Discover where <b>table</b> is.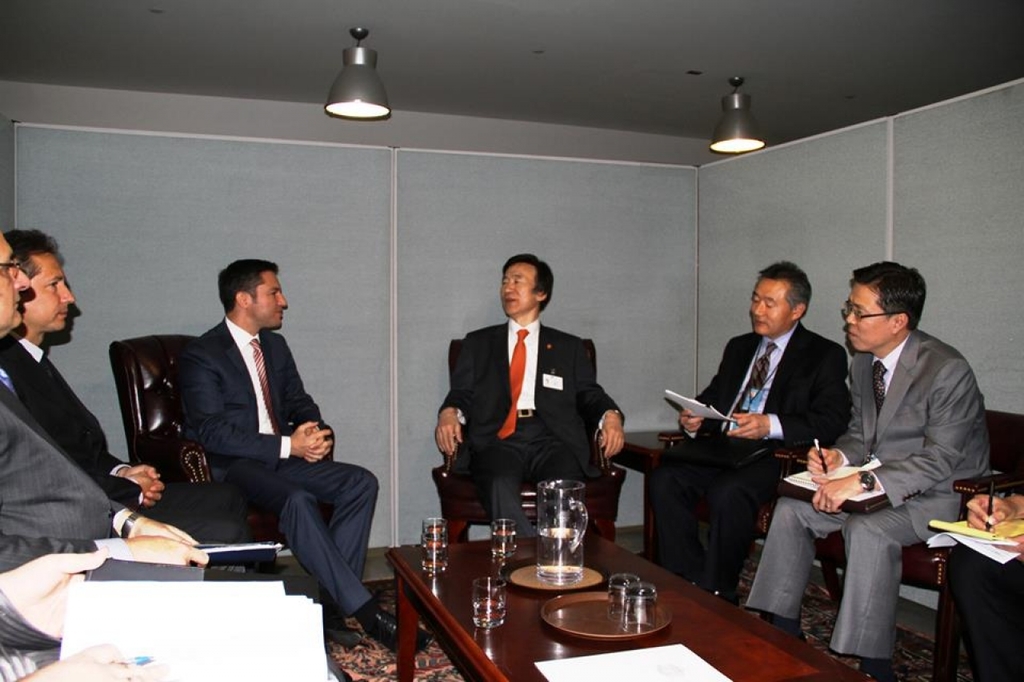
Discovered at {"x1": 612, "y1": 430, "x2": 671, "y2": 554}.
